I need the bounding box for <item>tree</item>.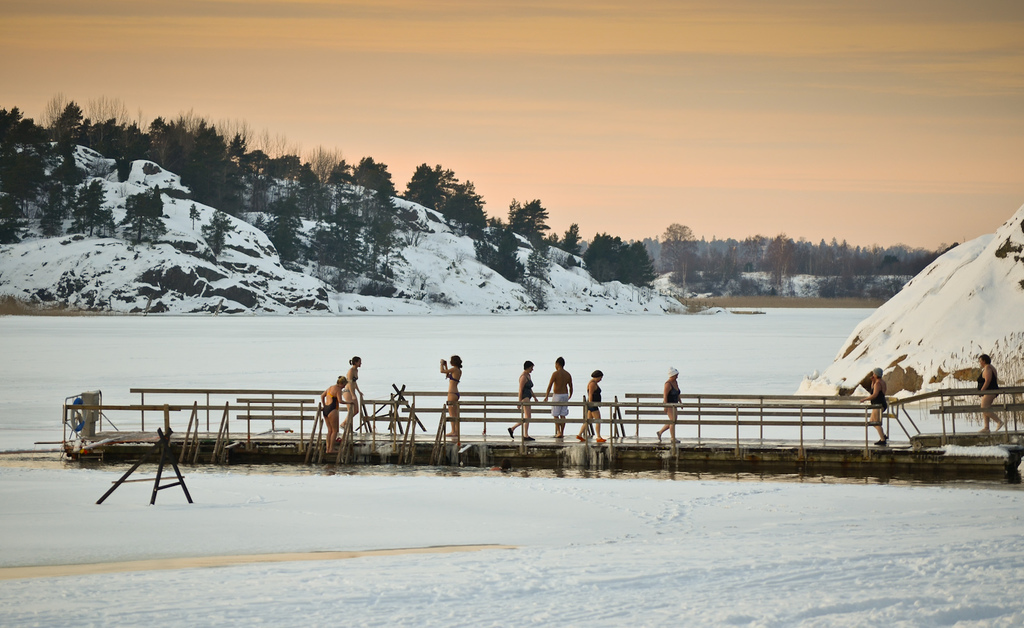
Here it is: select_region(269, 147, 304, 182).
